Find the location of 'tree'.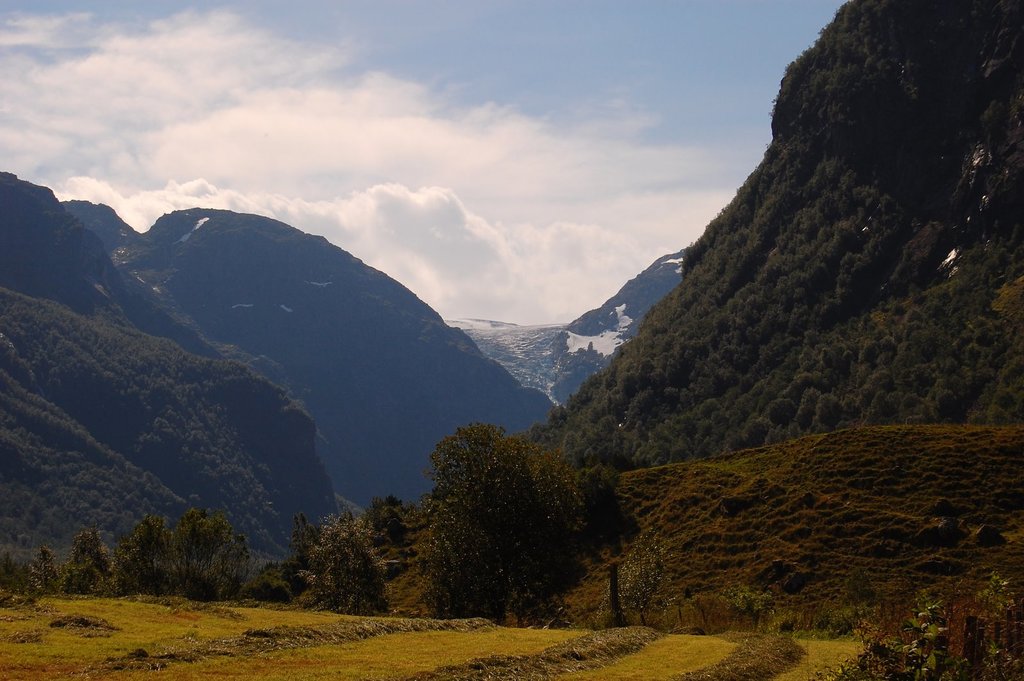
Location: bbox=(394, 412, 564, 623).
